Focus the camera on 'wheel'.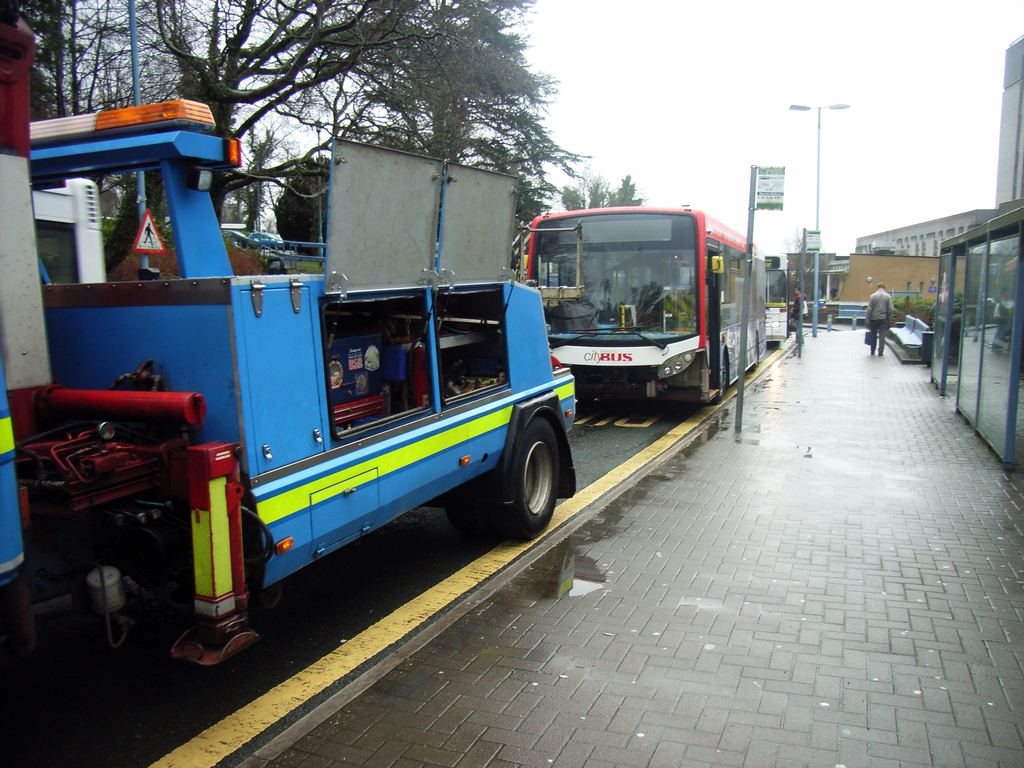
Focus region: x1=752, y1=333, x2=759, y2=370.
